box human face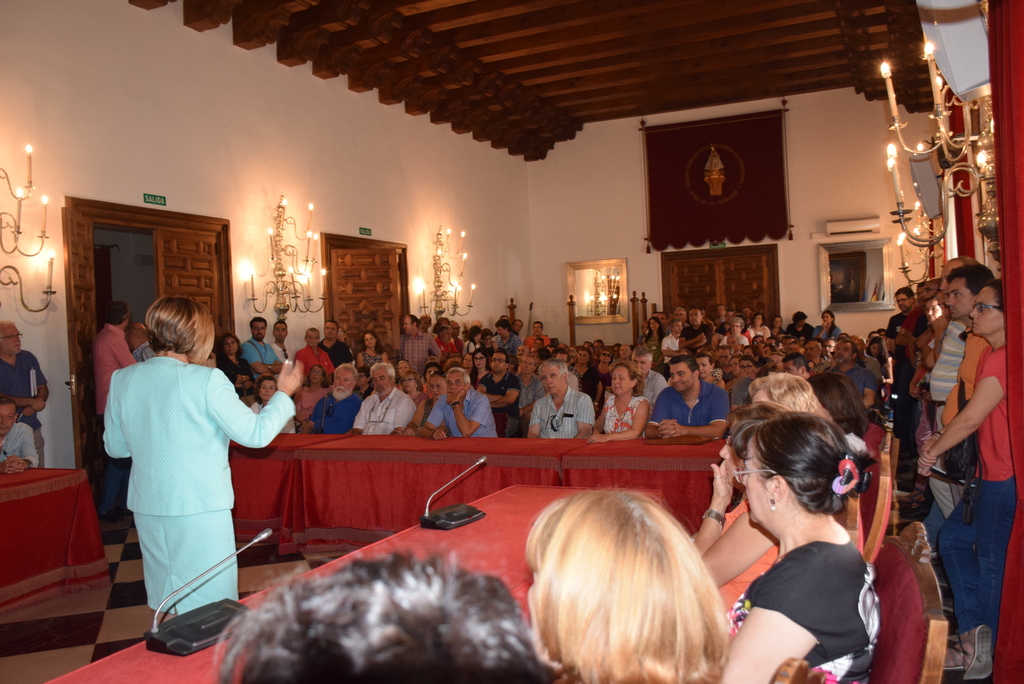
select_region(687, 305, 707, 331)
